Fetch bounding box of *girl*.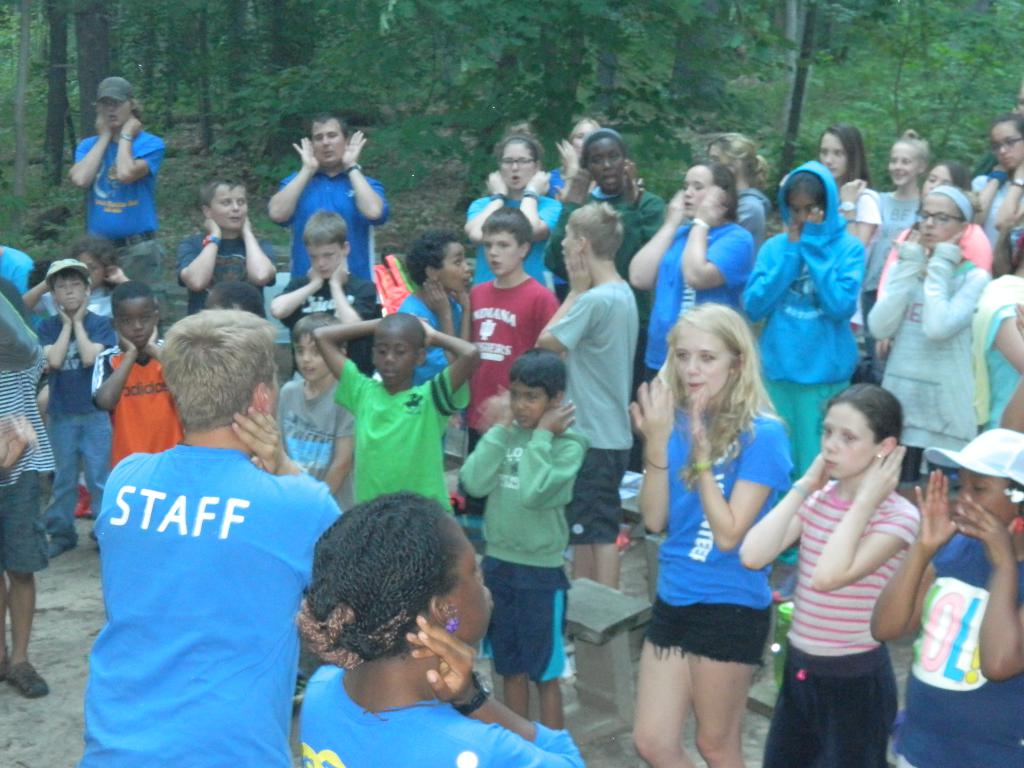
Bbox: x1=71, y1=66, x2=173, y2=320.
